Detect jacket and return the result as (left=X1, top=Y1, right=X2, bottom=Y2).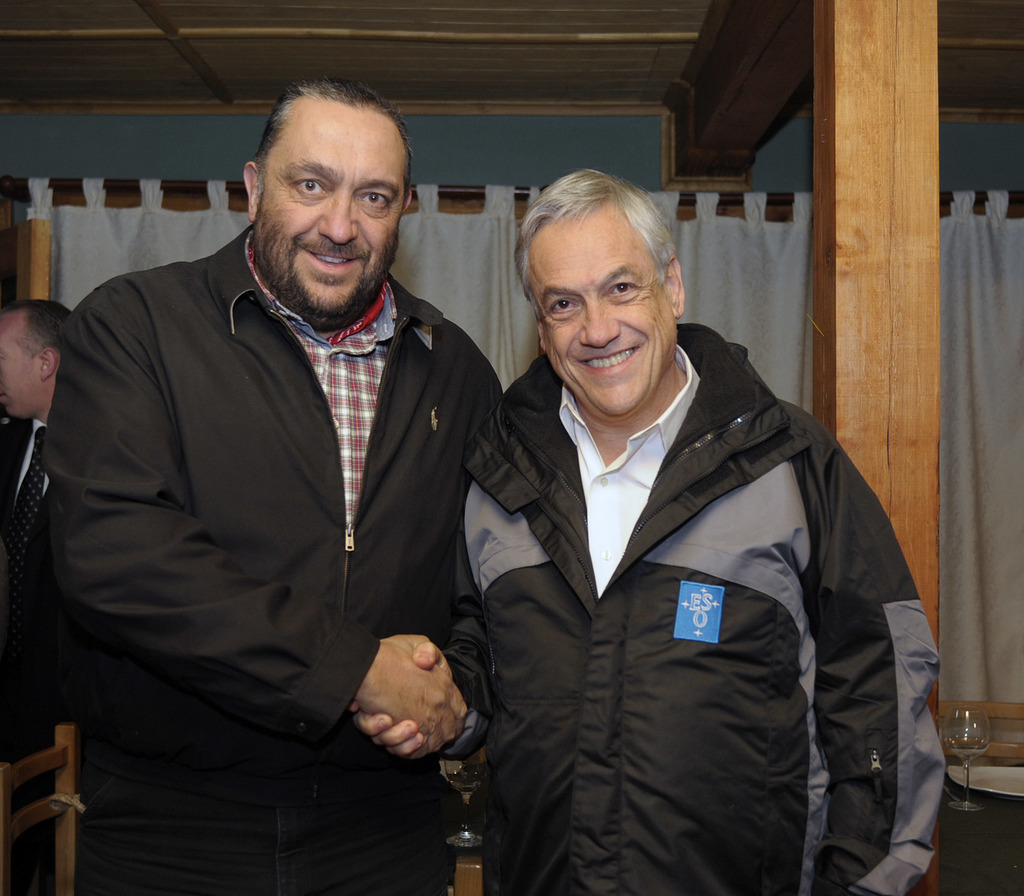
(left=42, top=225, right=508, bottom=894).
